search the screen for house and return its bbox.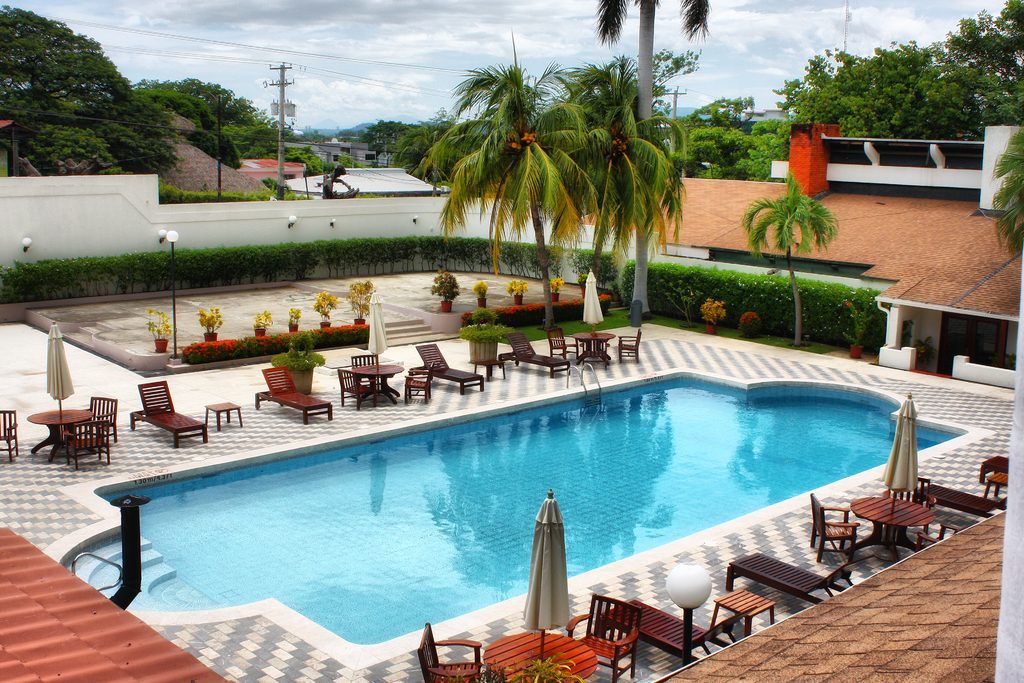
Found: bbox=[284, 139, 397, 171].
